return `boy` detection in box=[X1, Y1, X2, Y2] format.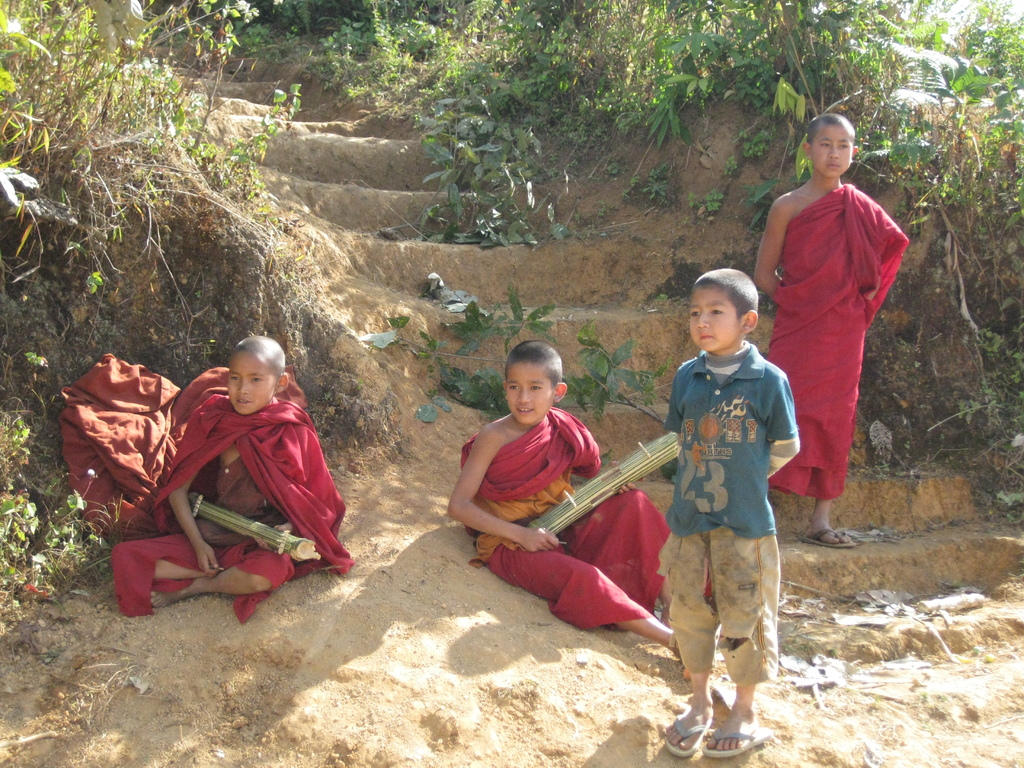
box=[445, 338, 679, 660].
